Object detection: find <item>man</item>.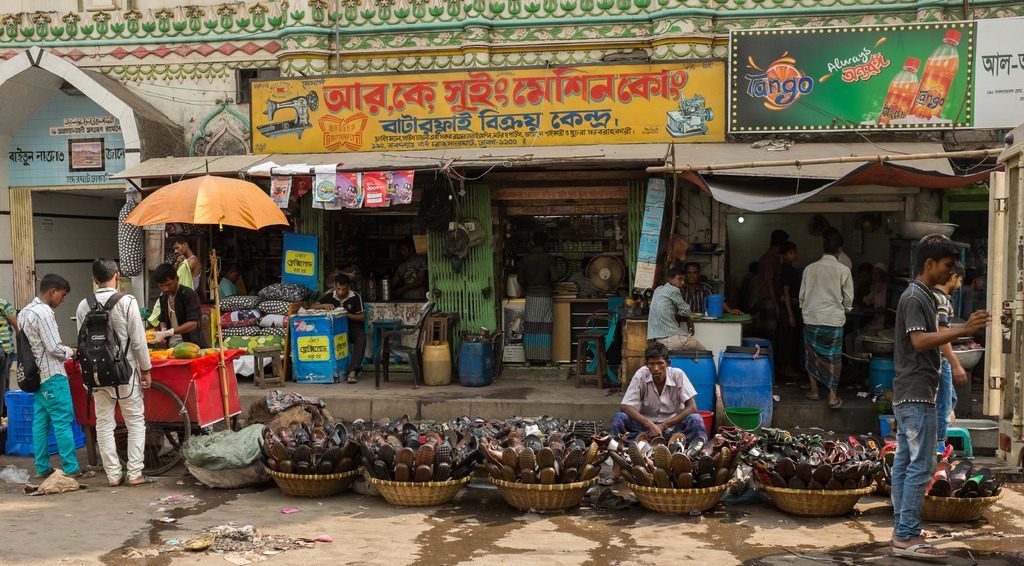
x1=844 y1=265 x2=872 y2=330.
